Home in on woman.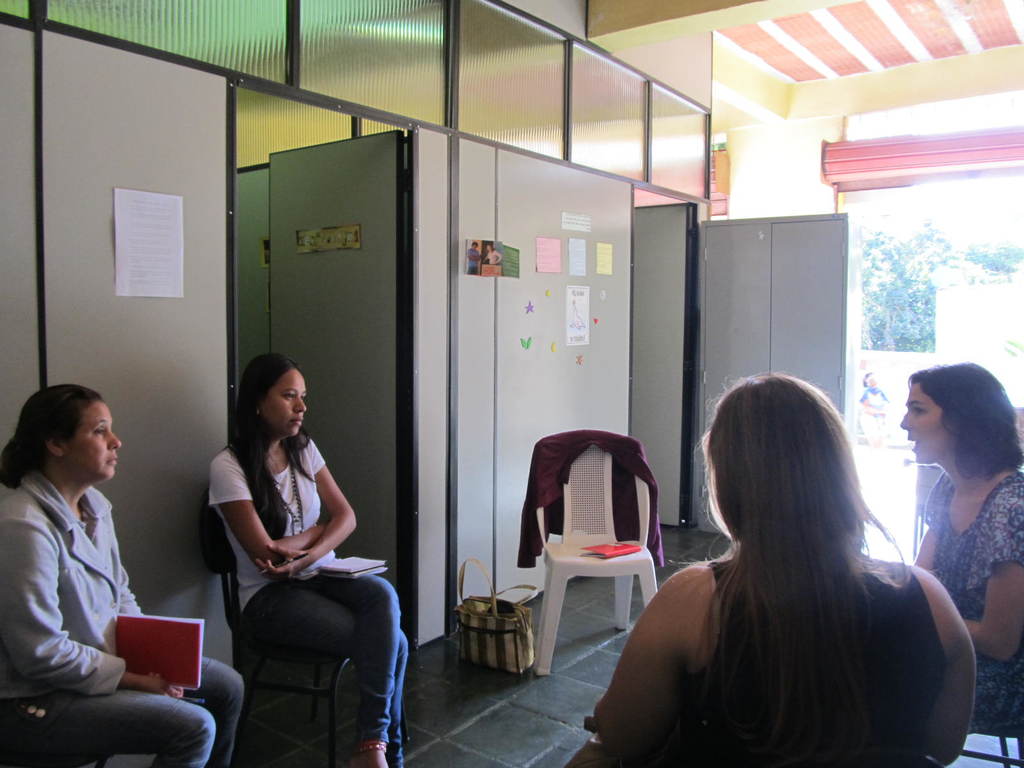
Homed in at 199 351 413 766.
